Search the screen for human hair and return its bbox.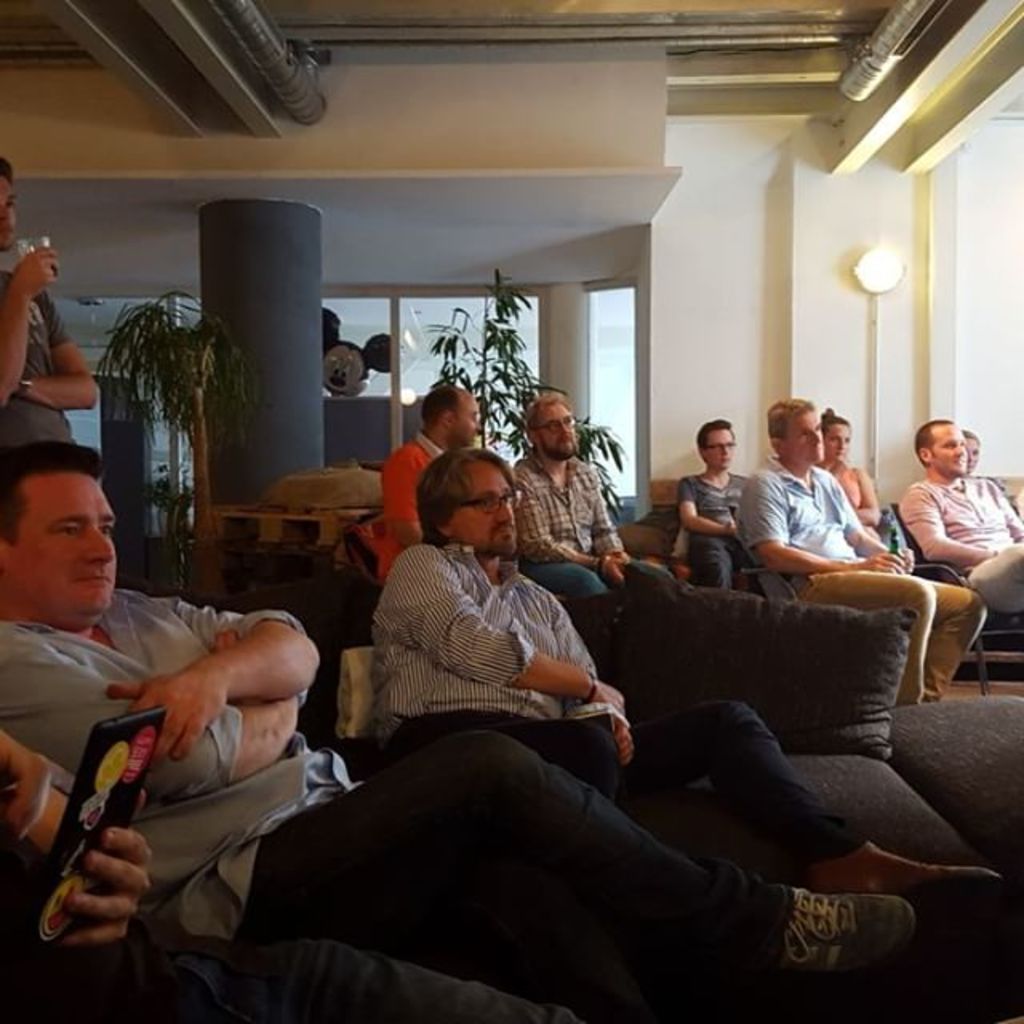
Found: bbox(416, 445, 515, 563).
